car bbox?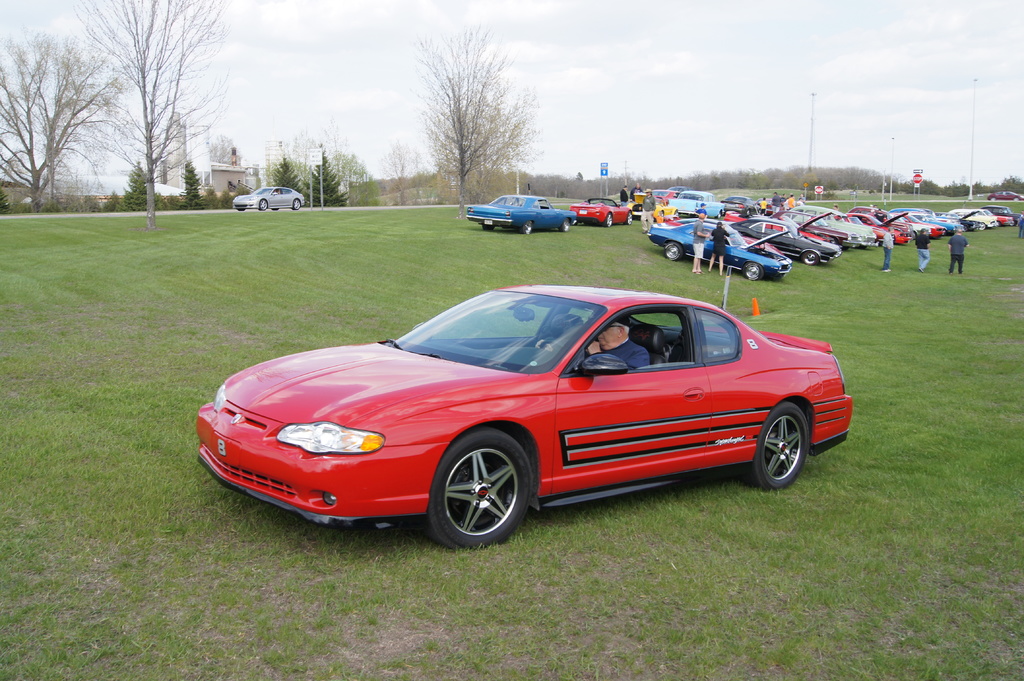
(left=194, top=282, right=856, bottom=556)
